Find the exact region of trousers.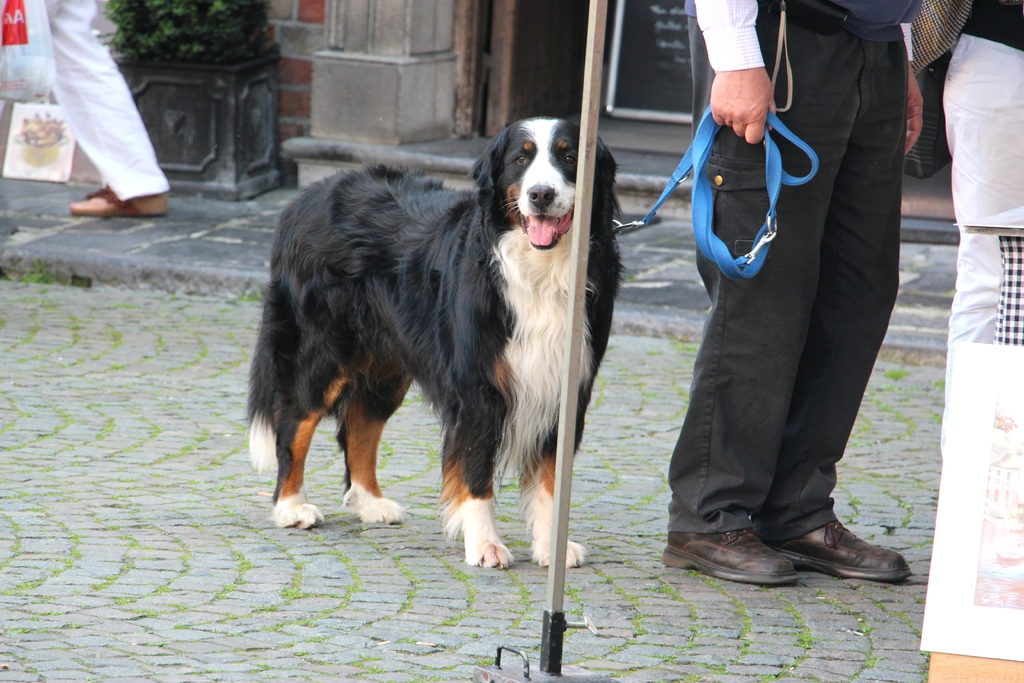
Exact region: region(938, 30, 1023, 459).
